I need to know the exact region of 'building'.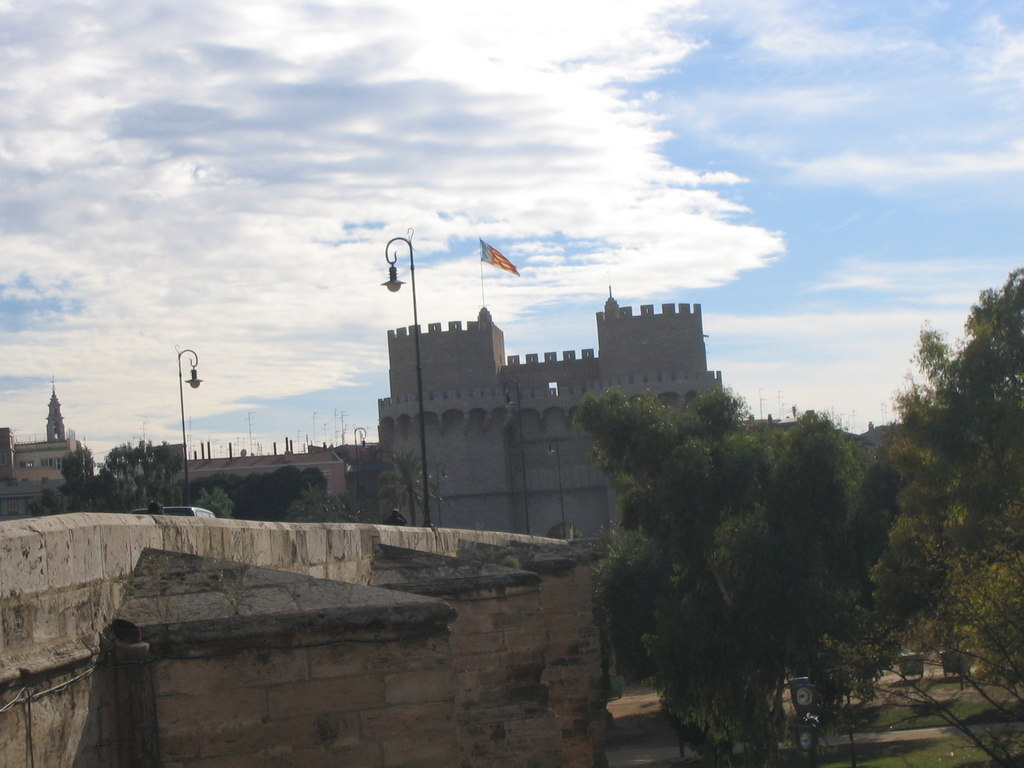
Region: {"left": 379, "top": 310, "right": 721, "bottom": 540}.
